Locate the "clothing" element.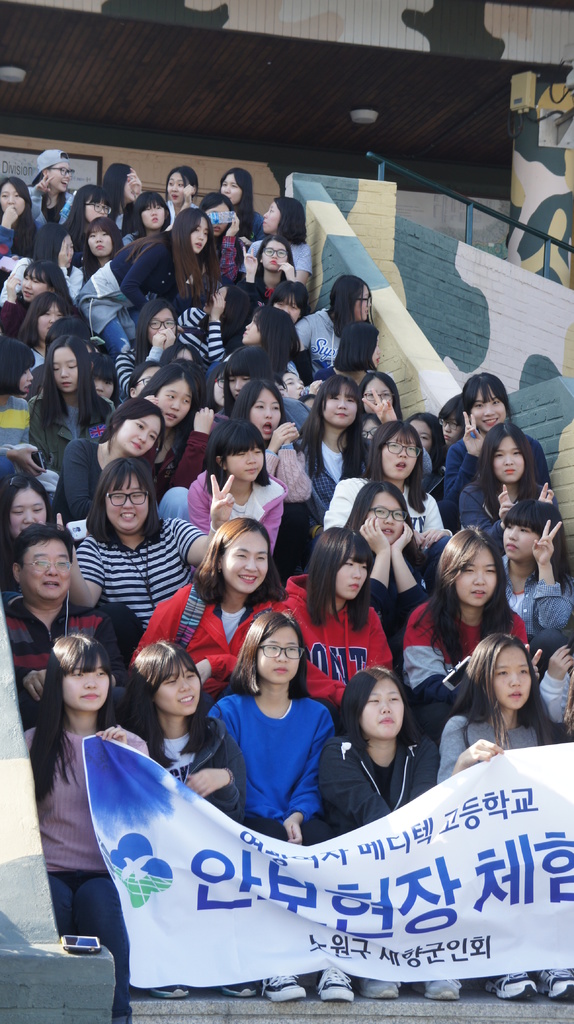
Element bbox: [left=405, top=593, right=528, bottom=724].
